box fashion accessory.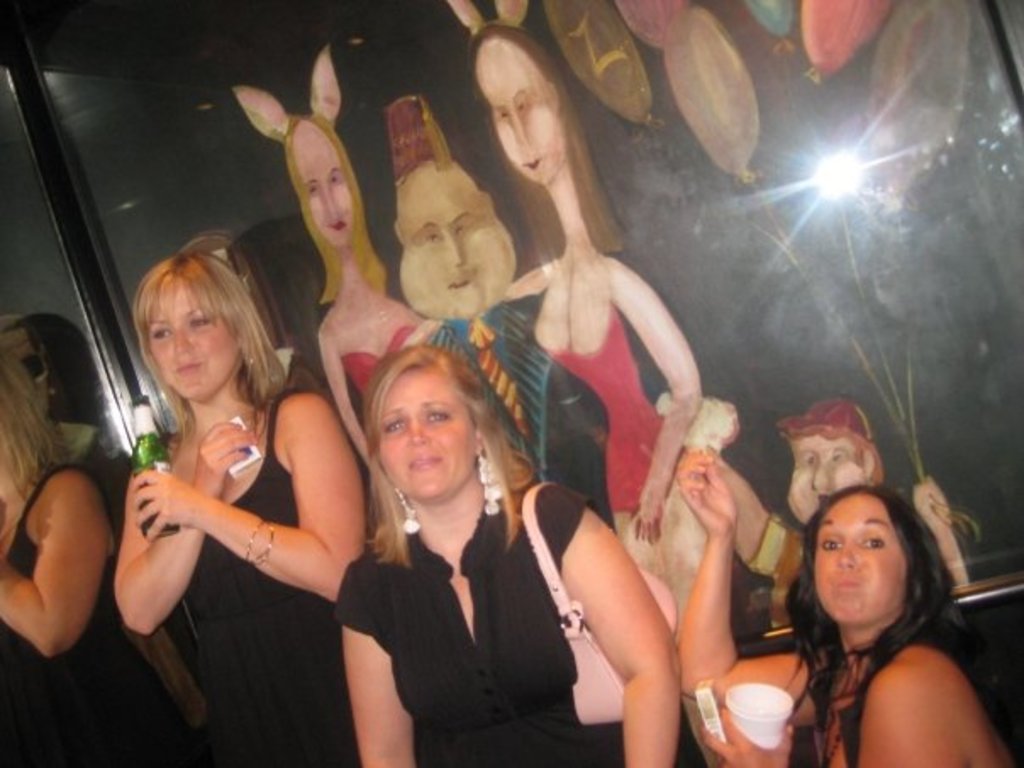
bbox=(471, 454, 507, 519).
